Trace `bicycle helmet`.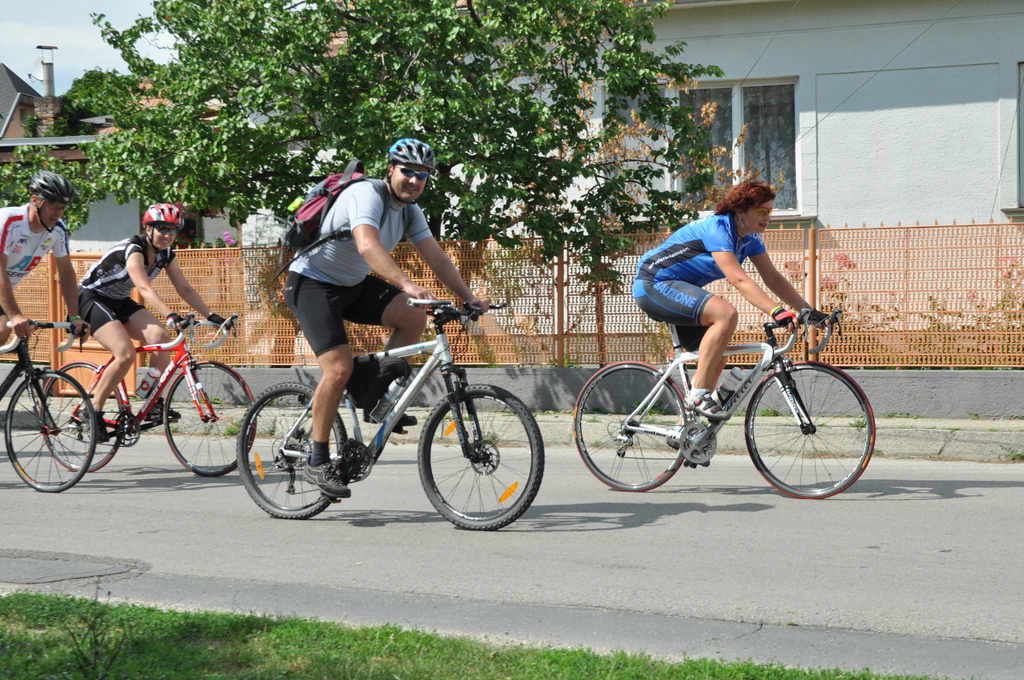
Traced to locate(384, 134, 435, 207).
